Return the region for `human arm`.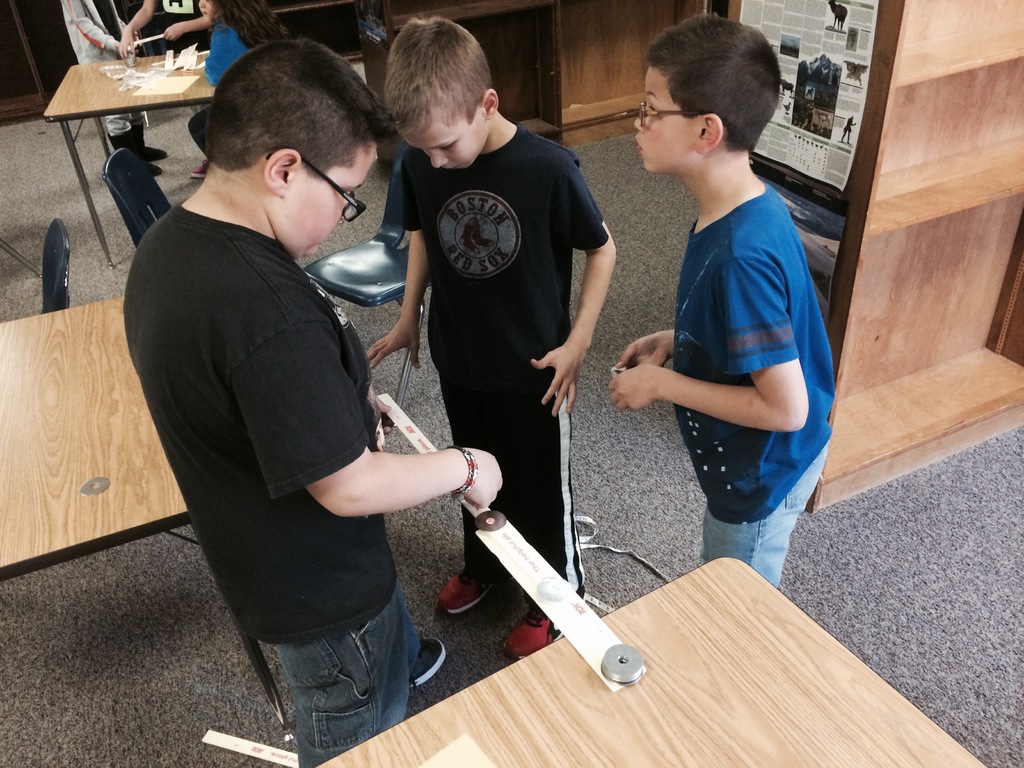
BBox(534, 127, 625, 400).
